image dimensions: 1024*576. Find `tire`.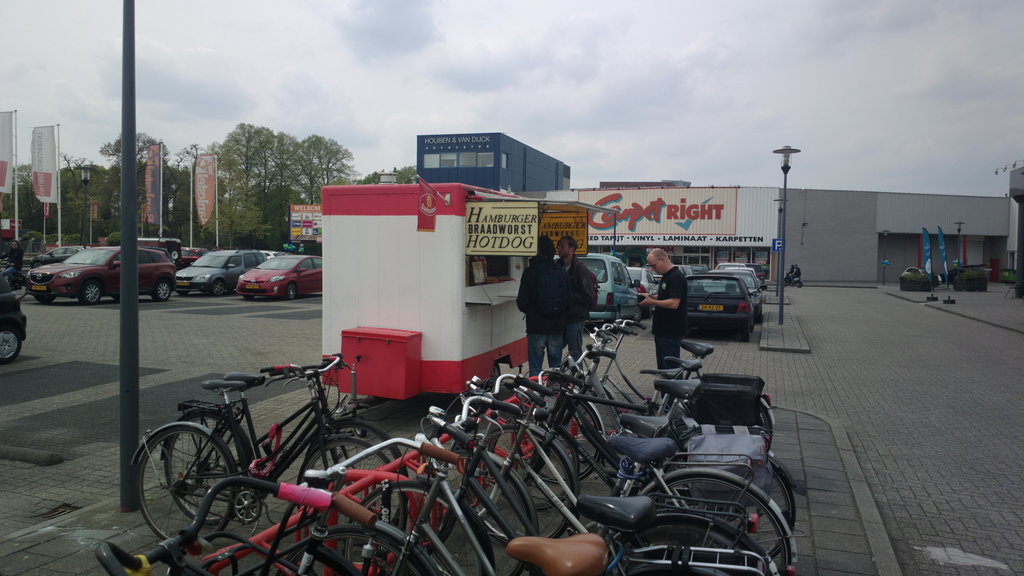
Rect(630, 303, 643, 328).
